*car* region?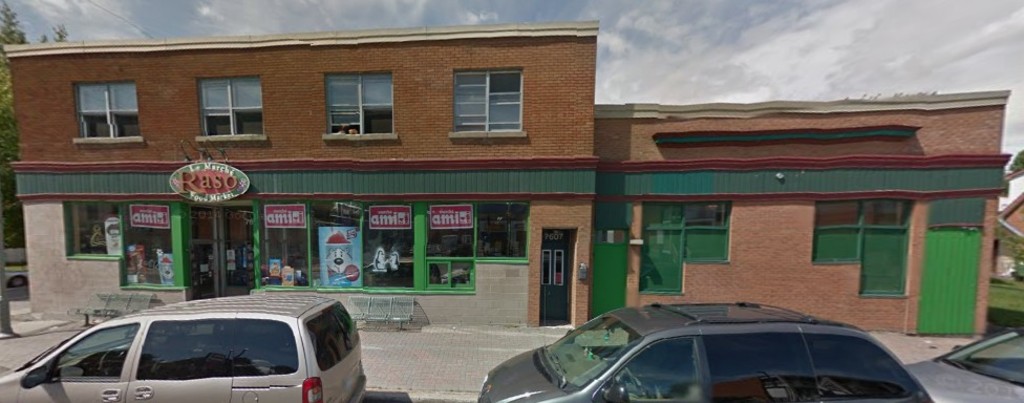
(x1=901, y1=325, x2=1023, y2=402)
